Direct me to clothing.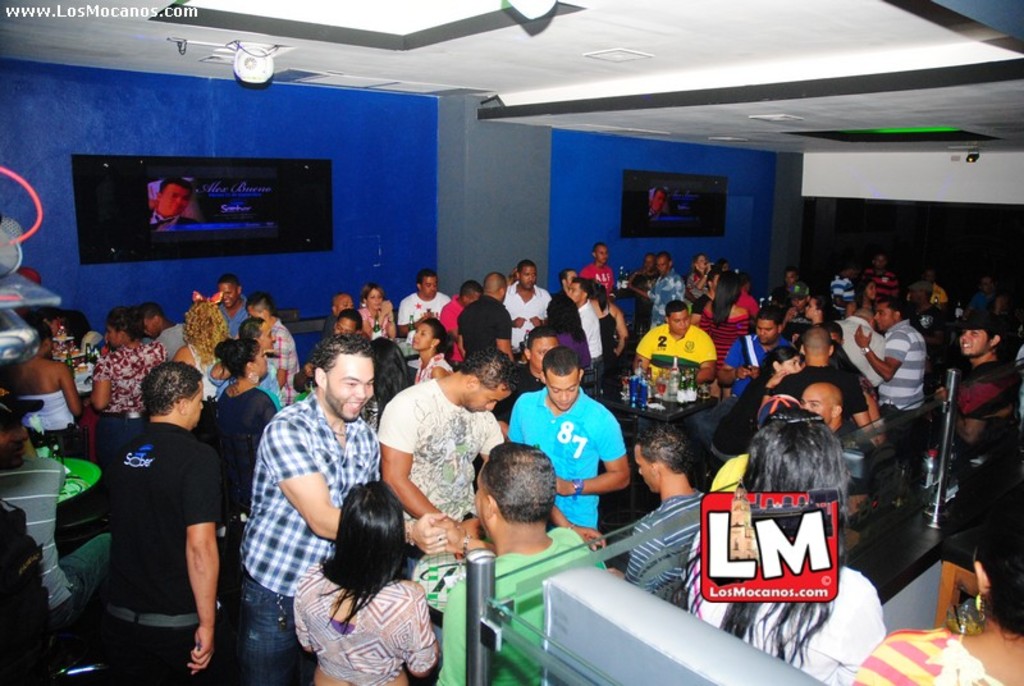
Direction: [left=692, top=289, right=716, bottom=315].
